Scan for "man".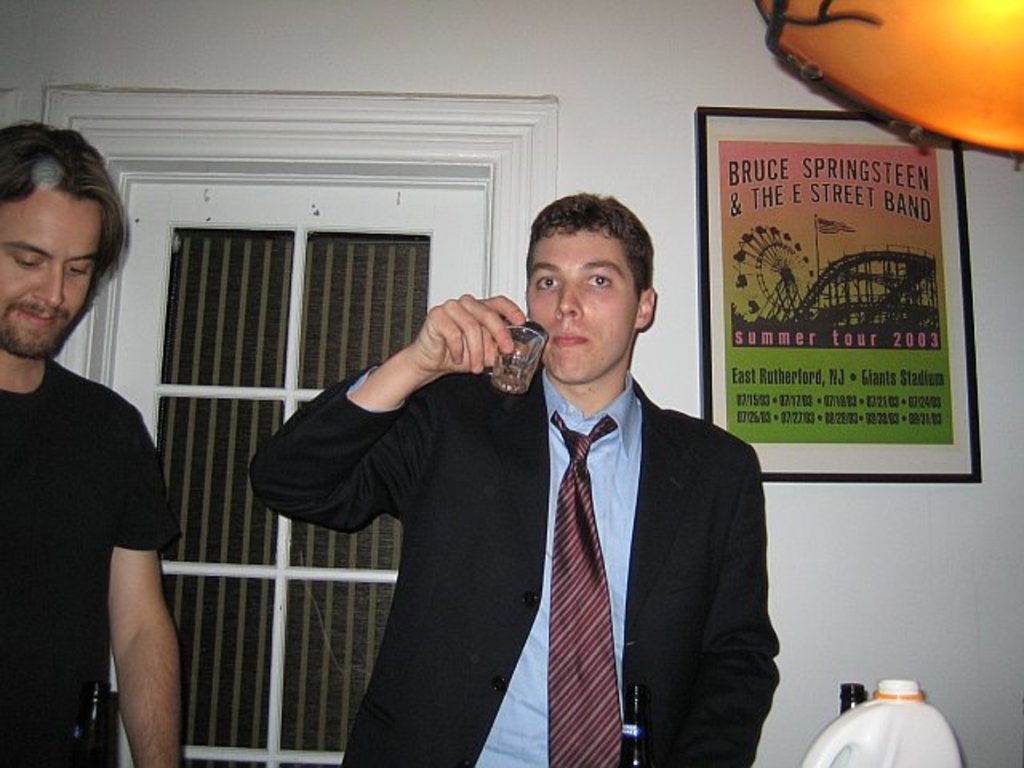
Scan result: bbox=(243, 184, 779, 766).
